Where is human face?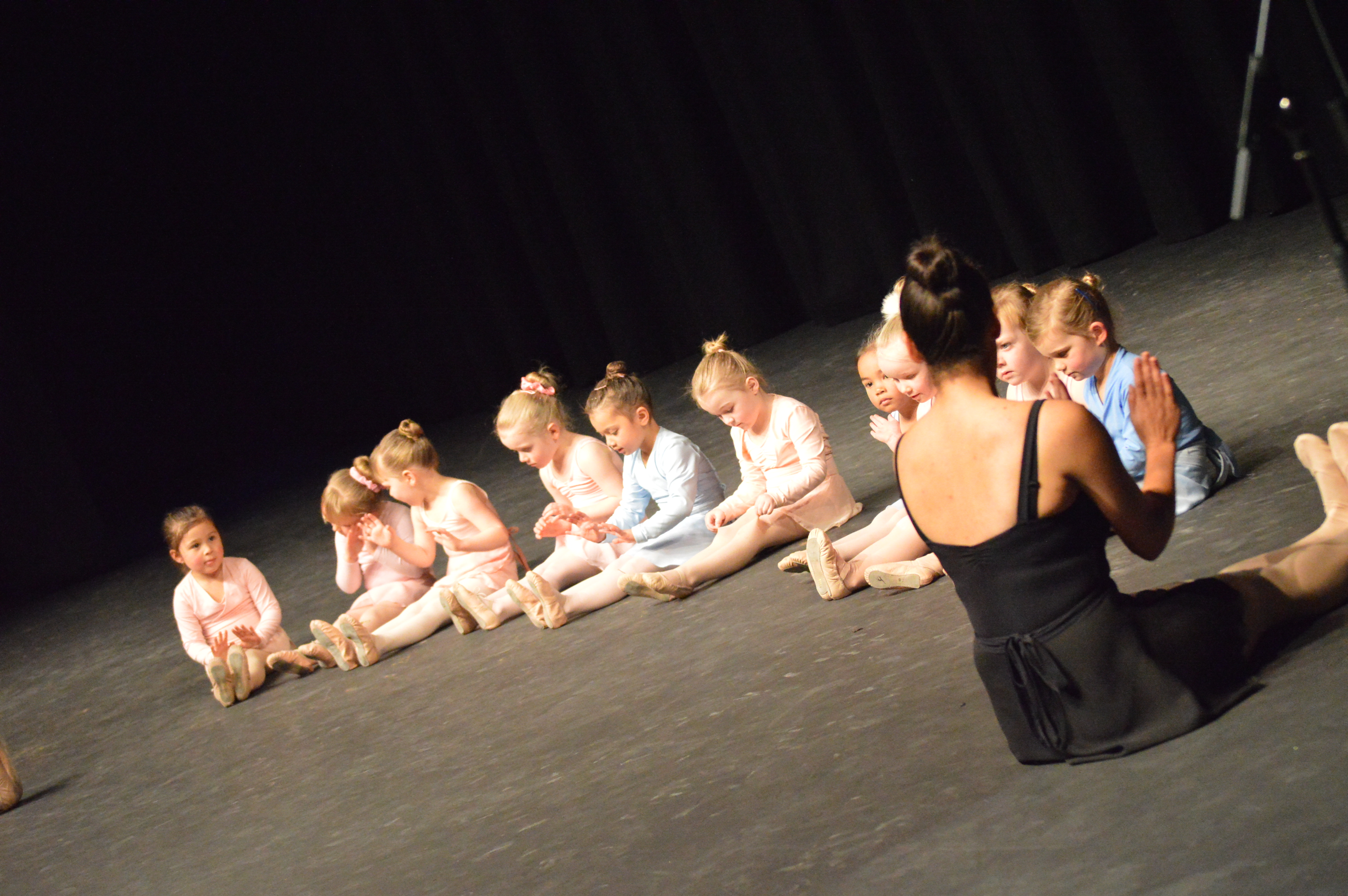
l=262, t=178, r=289, b=206.
